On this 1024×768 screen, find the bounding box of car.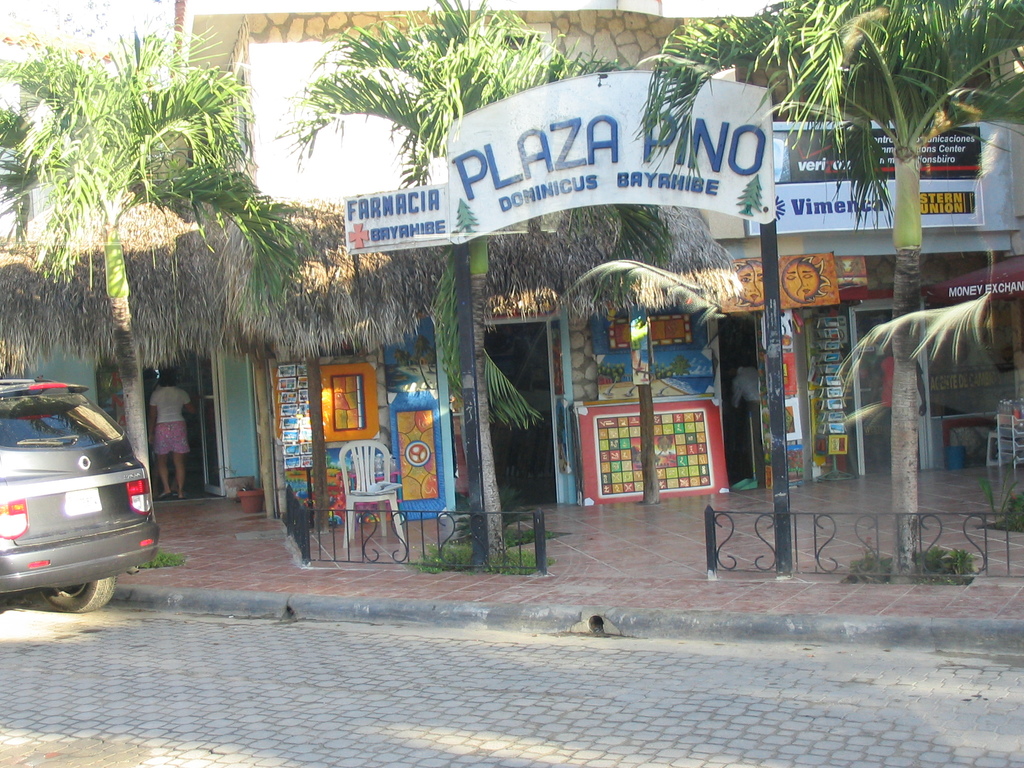
Bounding box: (x1=6, y1=382, x2=155, y2=630).
